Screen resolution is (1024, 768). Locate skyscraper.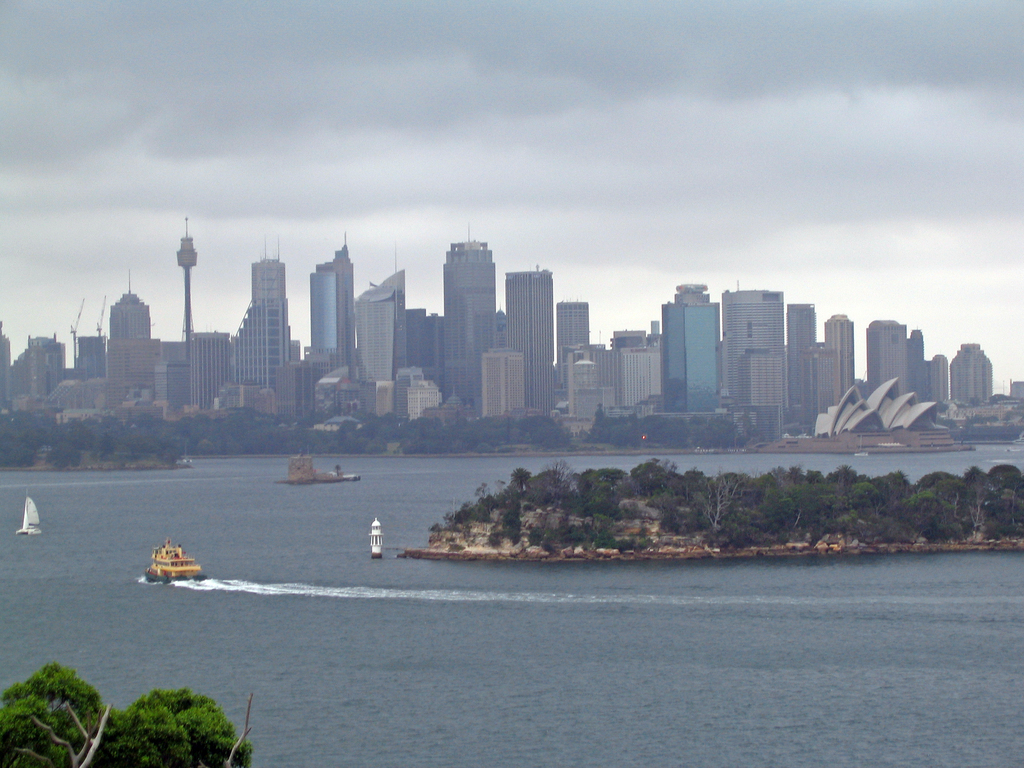
detection(506, 264, 554, 416).
